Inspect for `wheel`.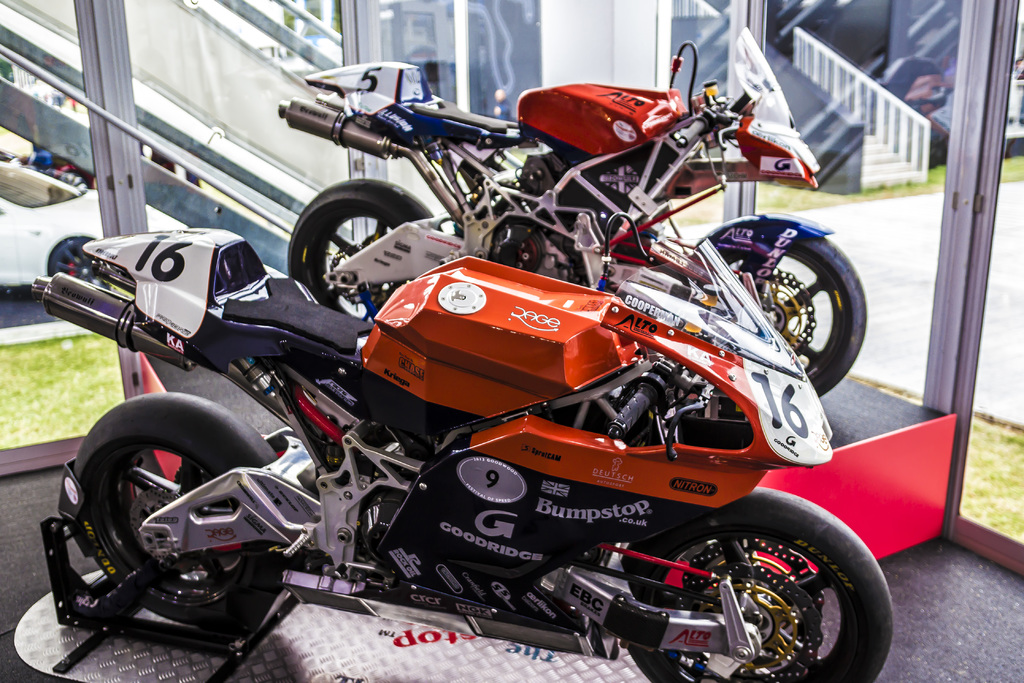
Inspection: {"x1": 620, "y1": 493, "x2": 902, "y2": 682}.
